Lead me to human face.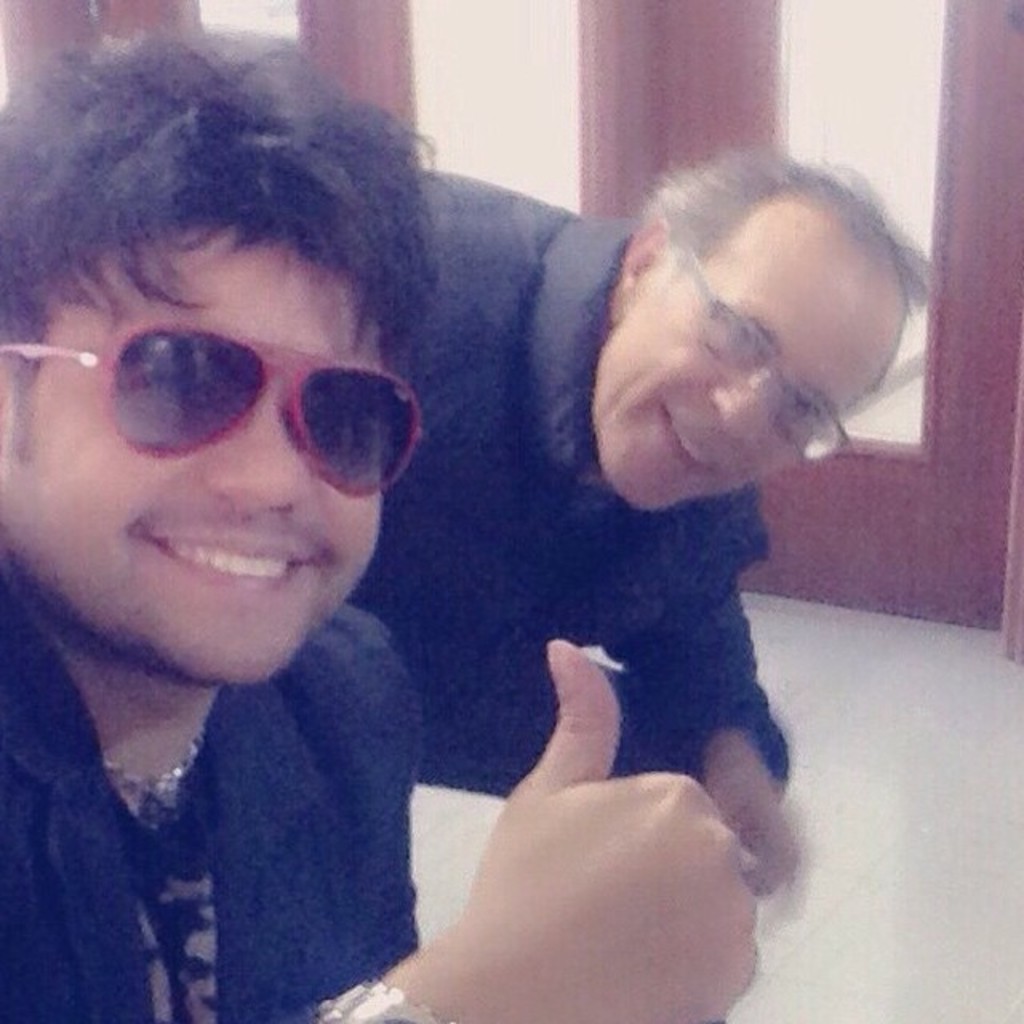
Lead to detection(590, 229, 890, 515).
